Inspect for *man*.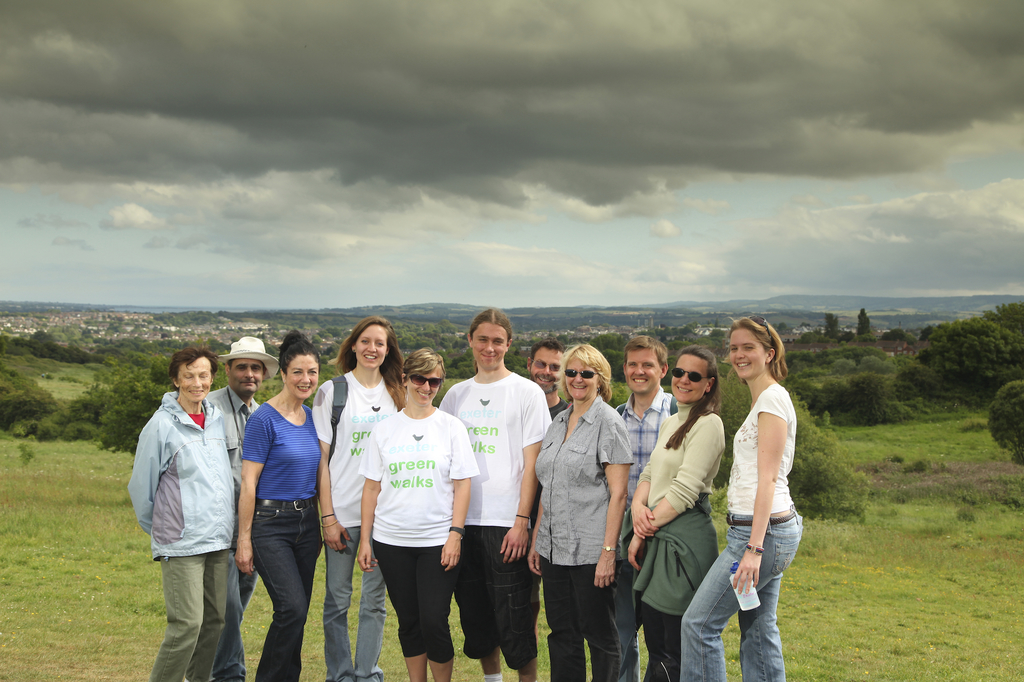
Inspection: bbox=[523, 341, 569, 420].
